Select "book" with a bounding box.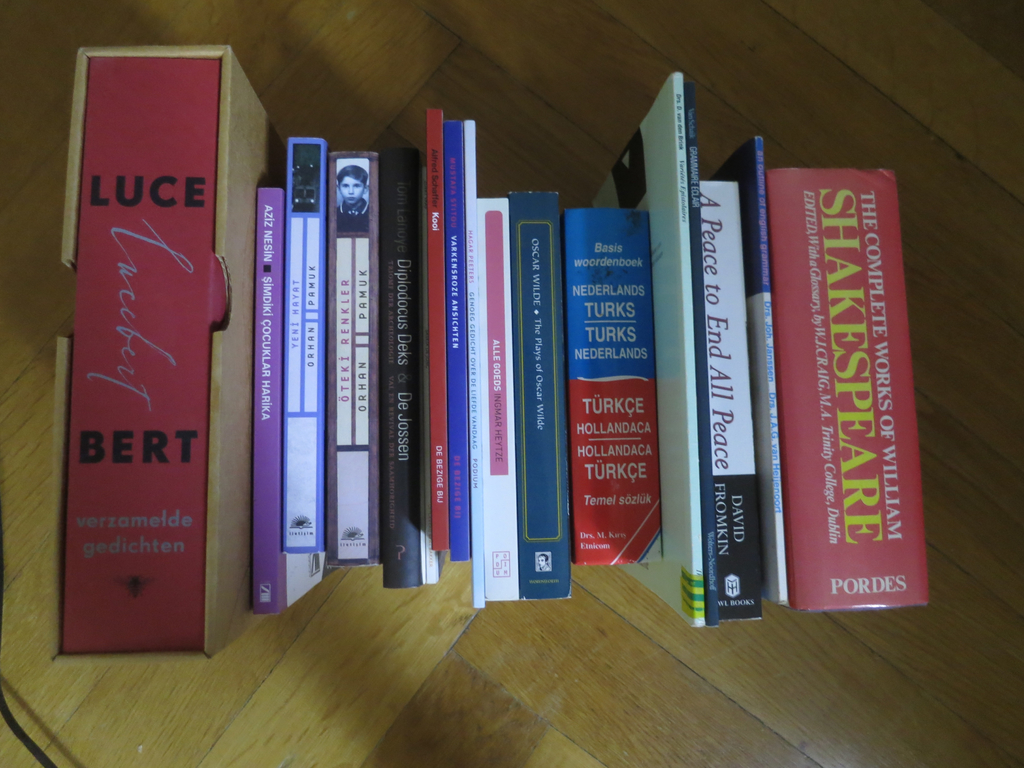
BBox(324, 144, 382, 564).
